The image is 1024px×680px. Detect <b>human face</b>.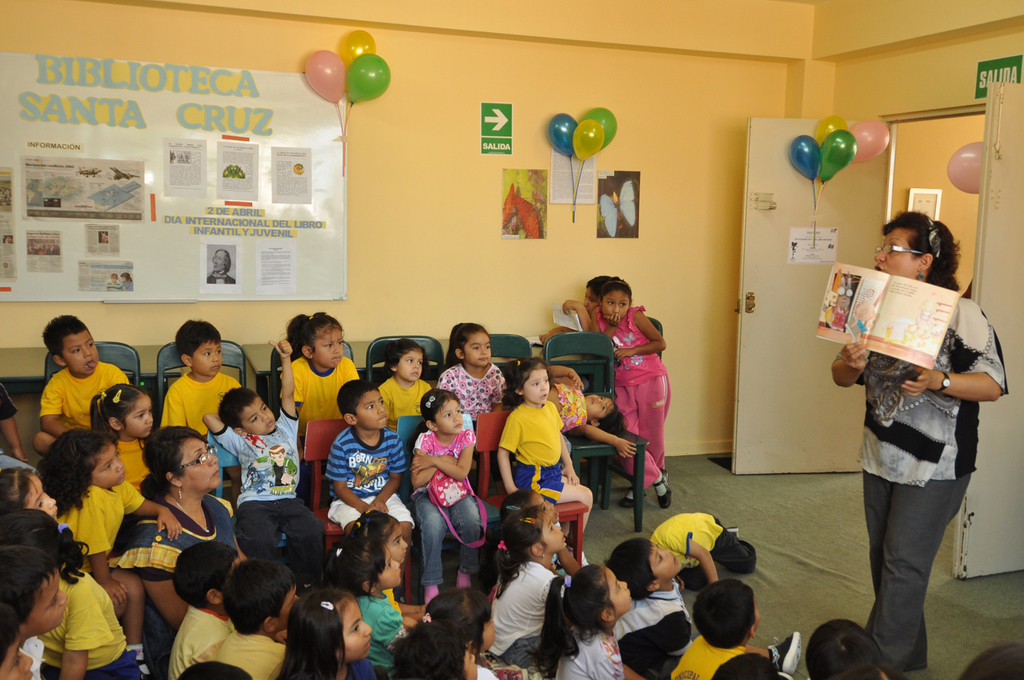
Detection: [x1=586, y1=285, x2=601, y2=312].
